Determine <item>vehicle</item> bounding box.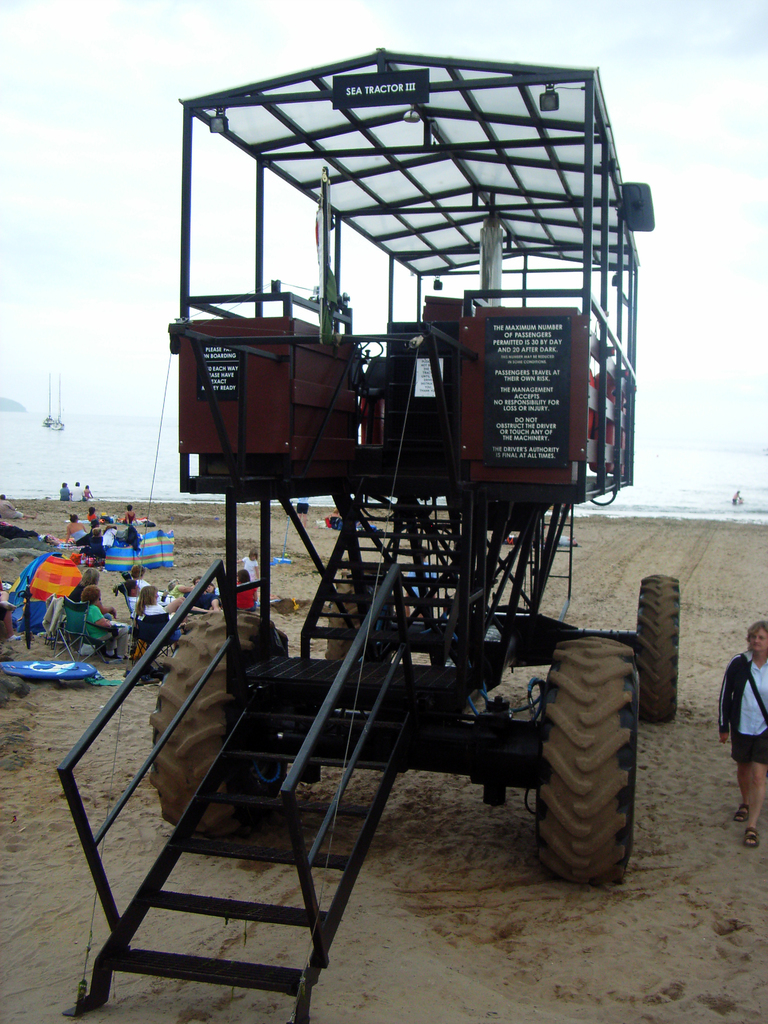
Determined: (left=50, top=38, right=684, bottom=1022).
